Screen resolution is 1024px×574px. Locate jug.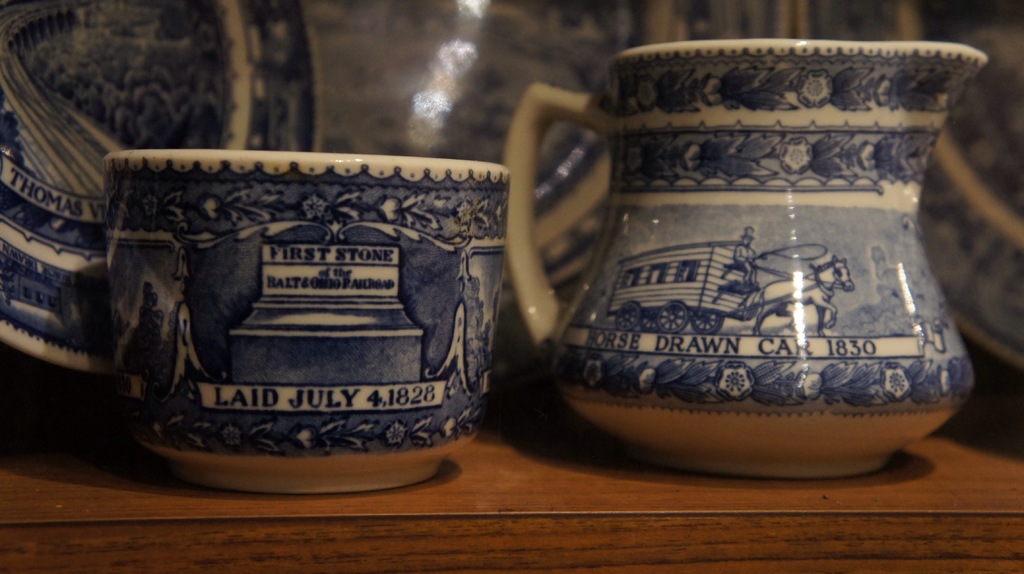
[left=463, top=29, right=1007, bottom=475].
